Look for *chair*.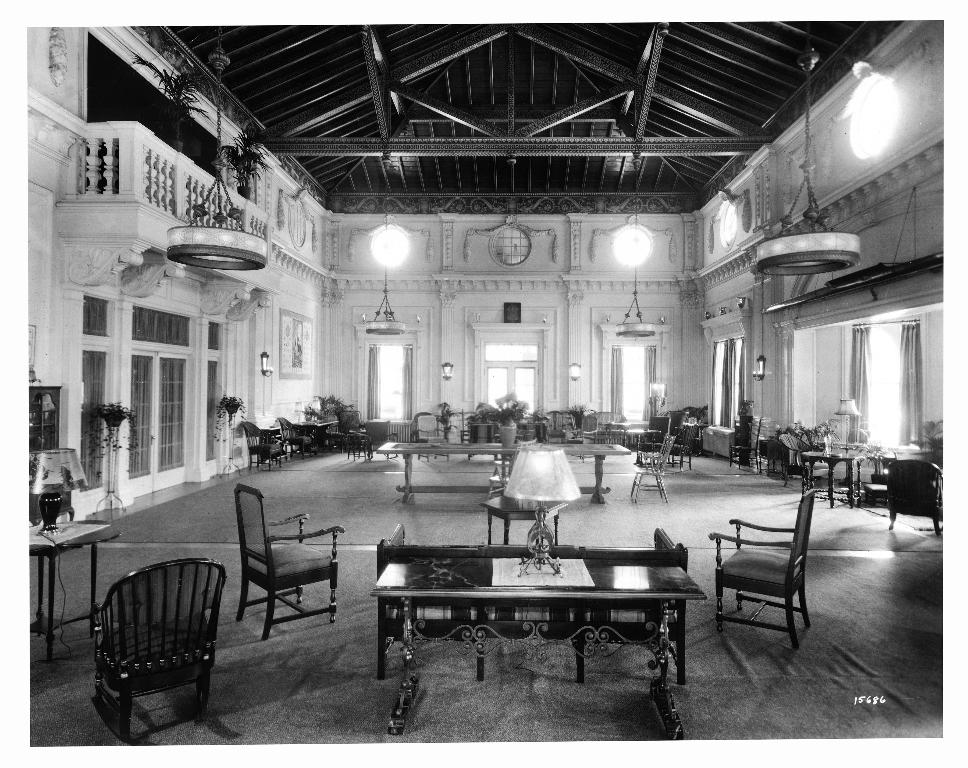
Found: [730, 419, 764, 473].
